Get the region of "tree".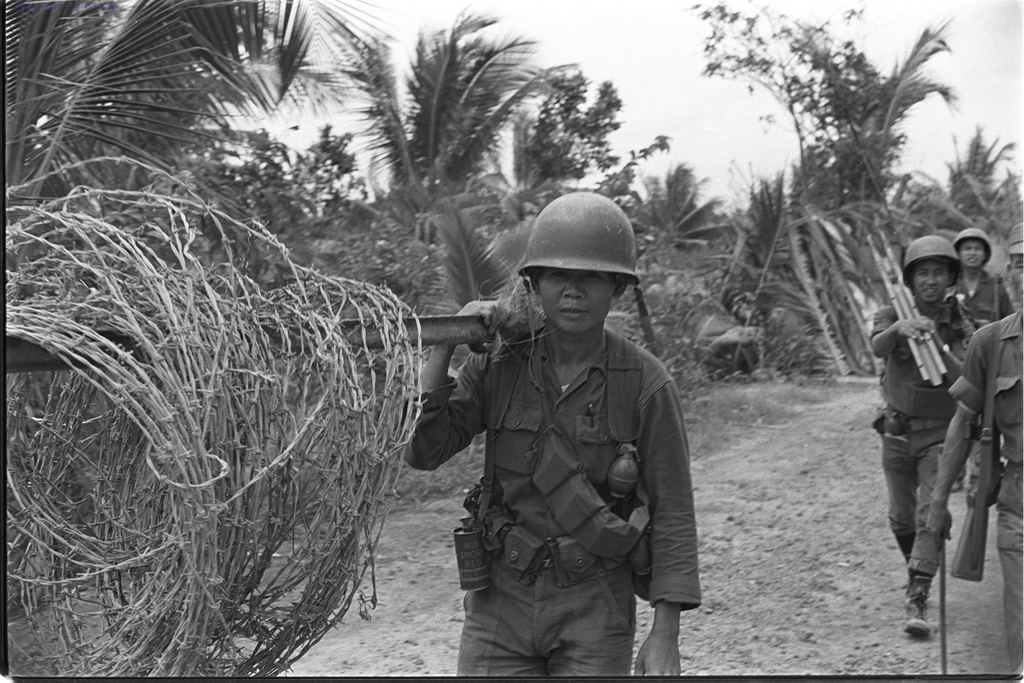
l=910, t=122, r=1023, b=272.
